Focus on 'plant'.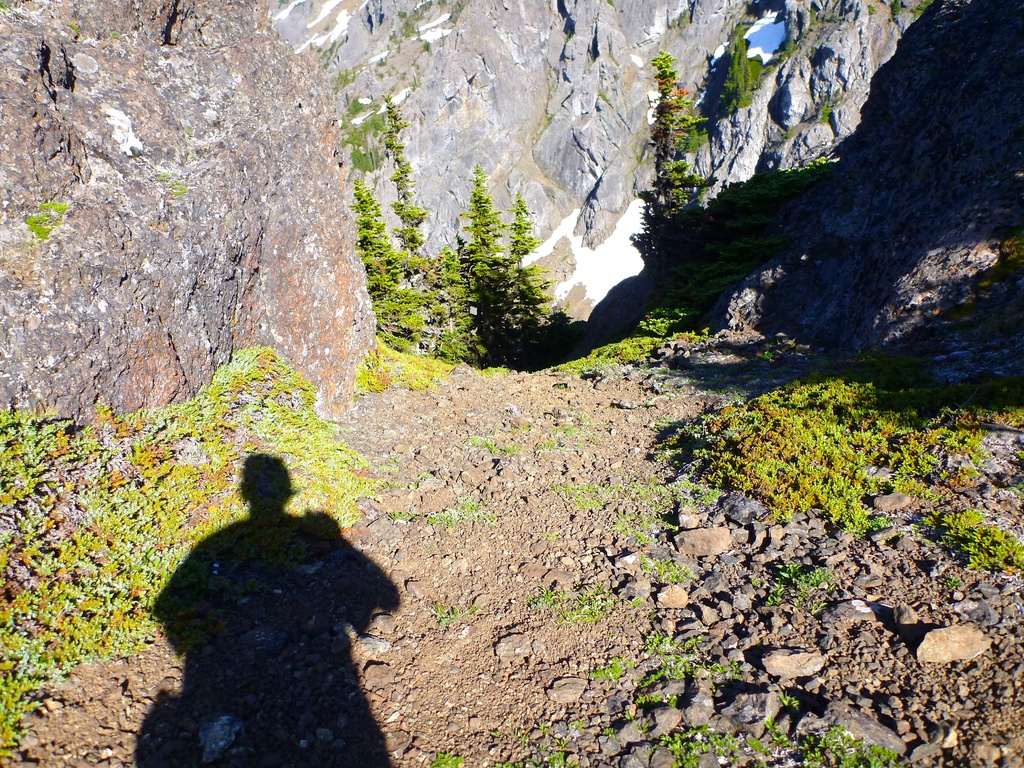
Focused at BBox(888, 1, 899, 17).
